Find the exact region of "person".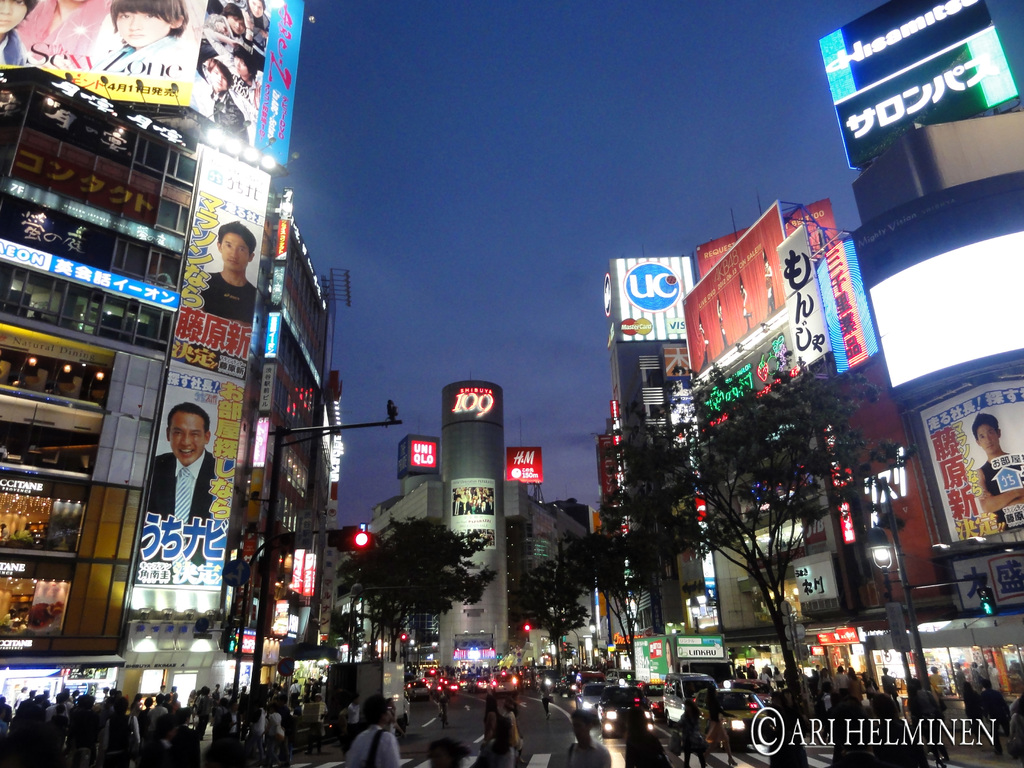
Exact region: 14:0:124:70.
